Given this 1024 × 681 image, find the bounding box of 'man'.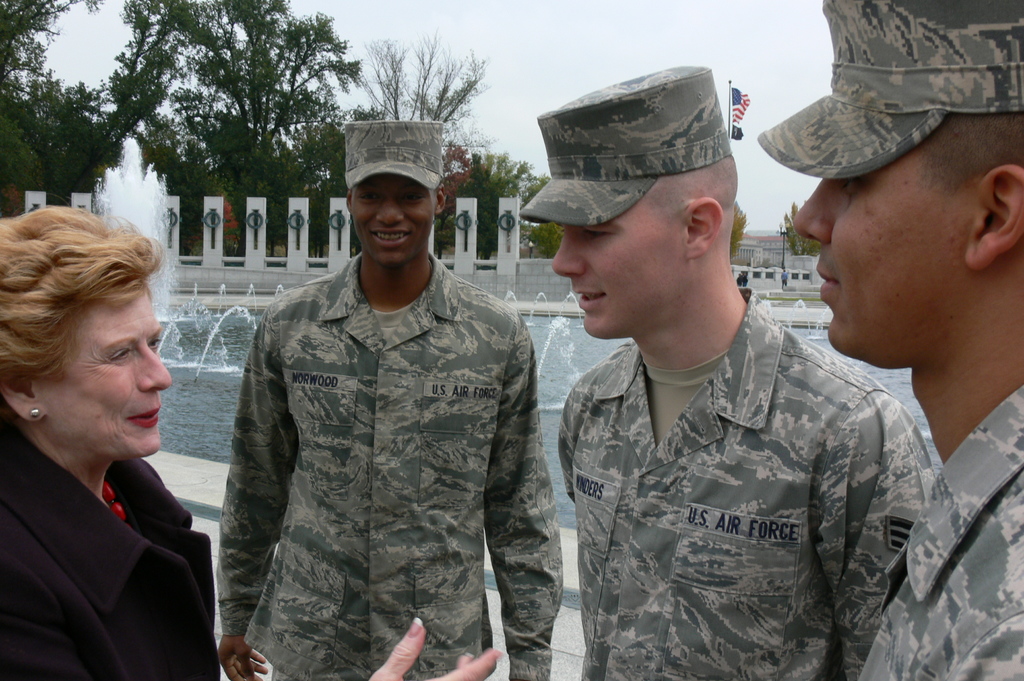
select_region(214, 115, 564, 680).
